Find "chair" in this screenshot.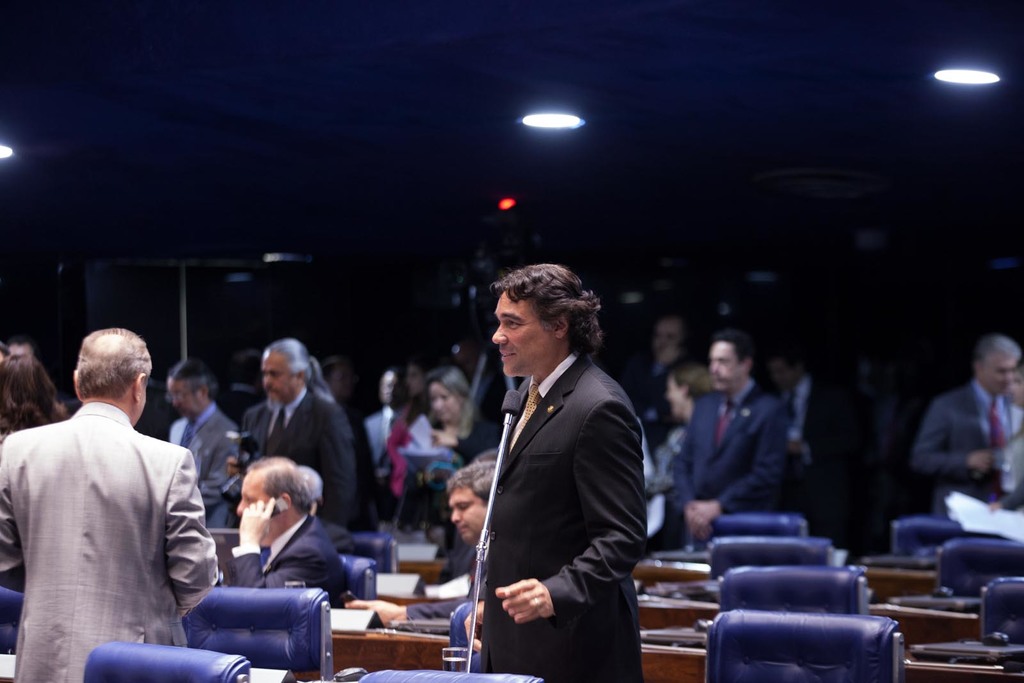
The bounding box for "chair" is (339, 550, 374, 609).
